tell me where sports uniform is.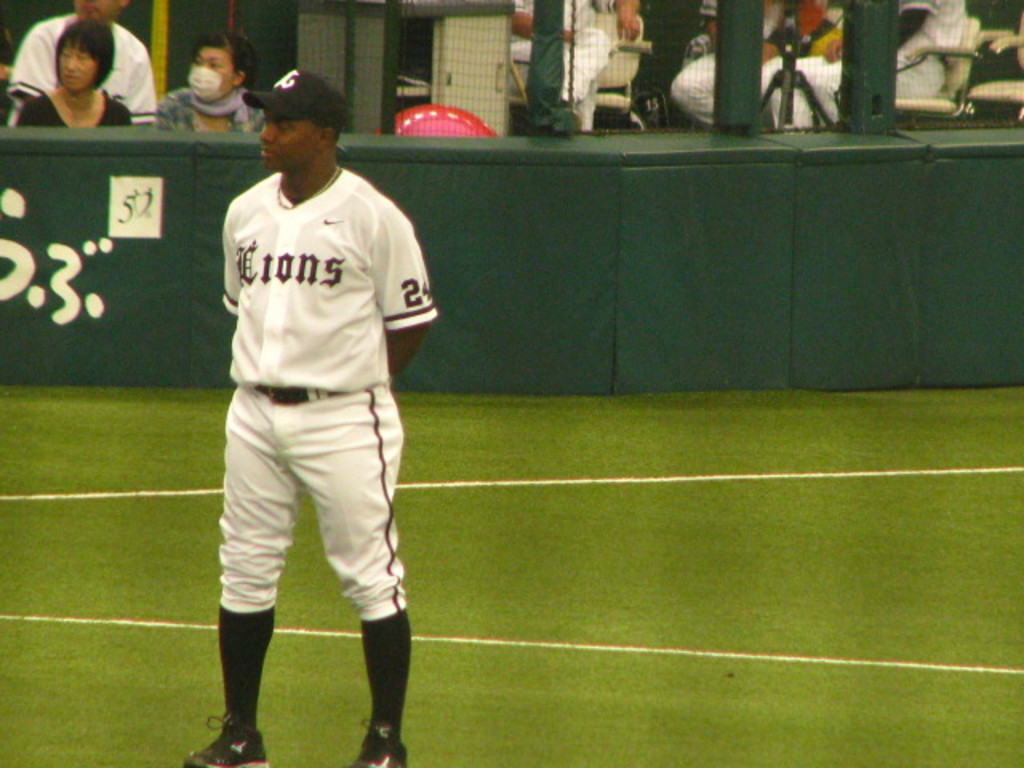
sports uniform is at (166, 53, 456, 766).
